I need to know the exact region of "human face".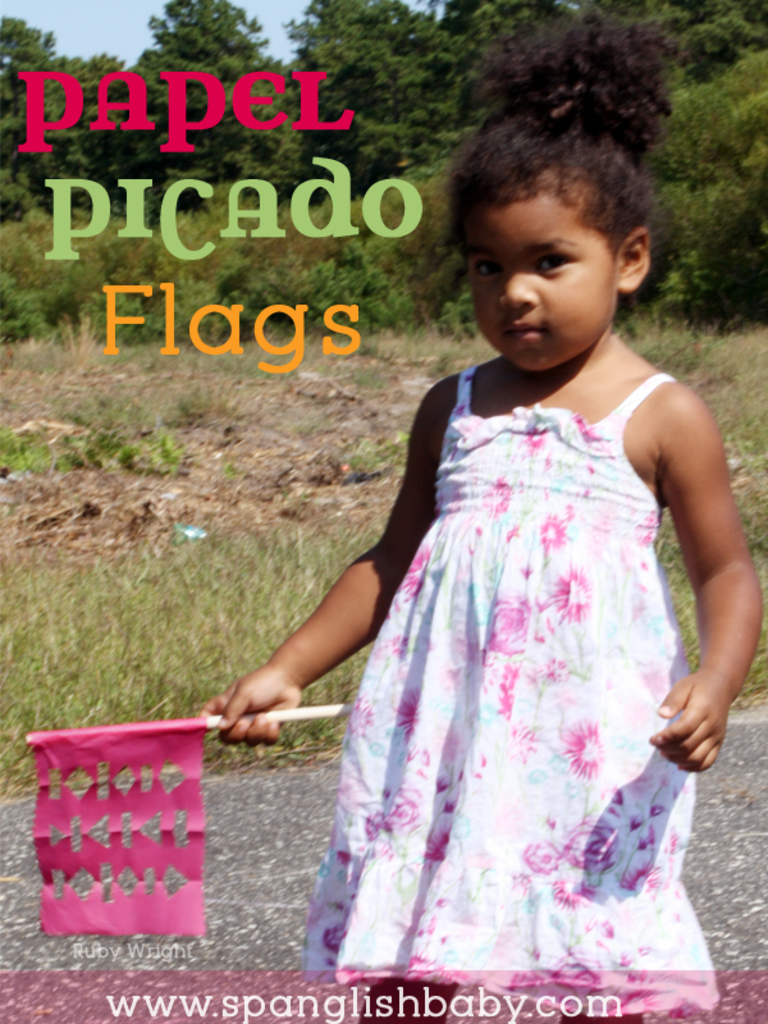
Region: bbox=[458, 172, 616, 370].
